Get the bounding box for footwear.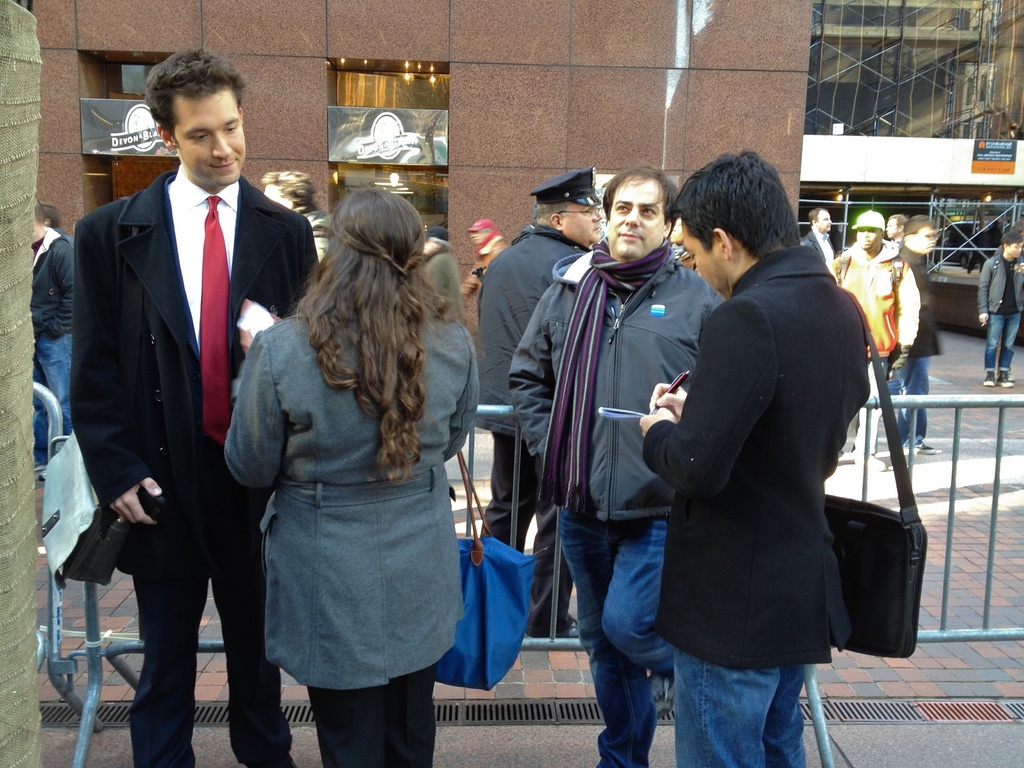
[904, 436, 945, 454].
